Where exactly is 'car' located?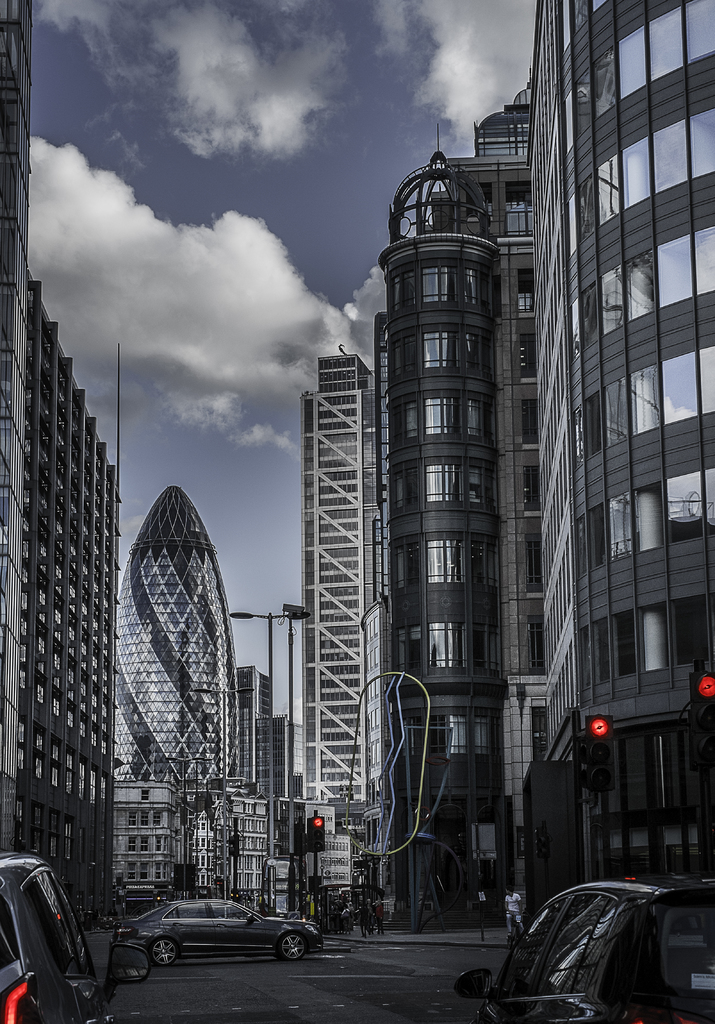
Its bounding box is {"x1": 97, "y1": 914, "x2": 119, "y2": 931}.
